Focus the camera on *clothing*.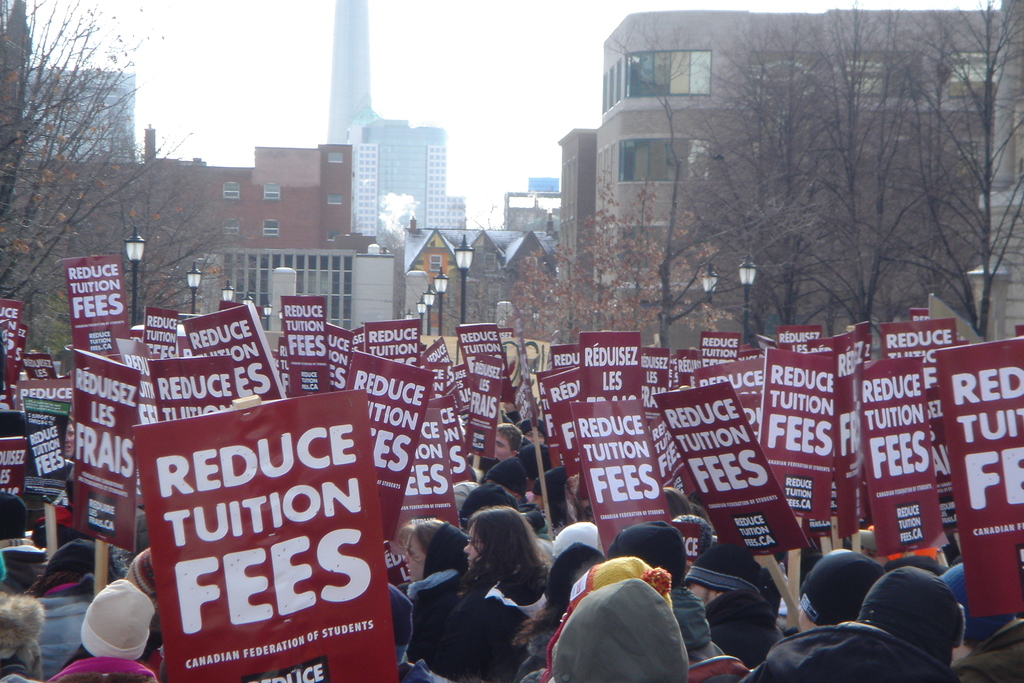
Focus region: [744,618,961,682].
